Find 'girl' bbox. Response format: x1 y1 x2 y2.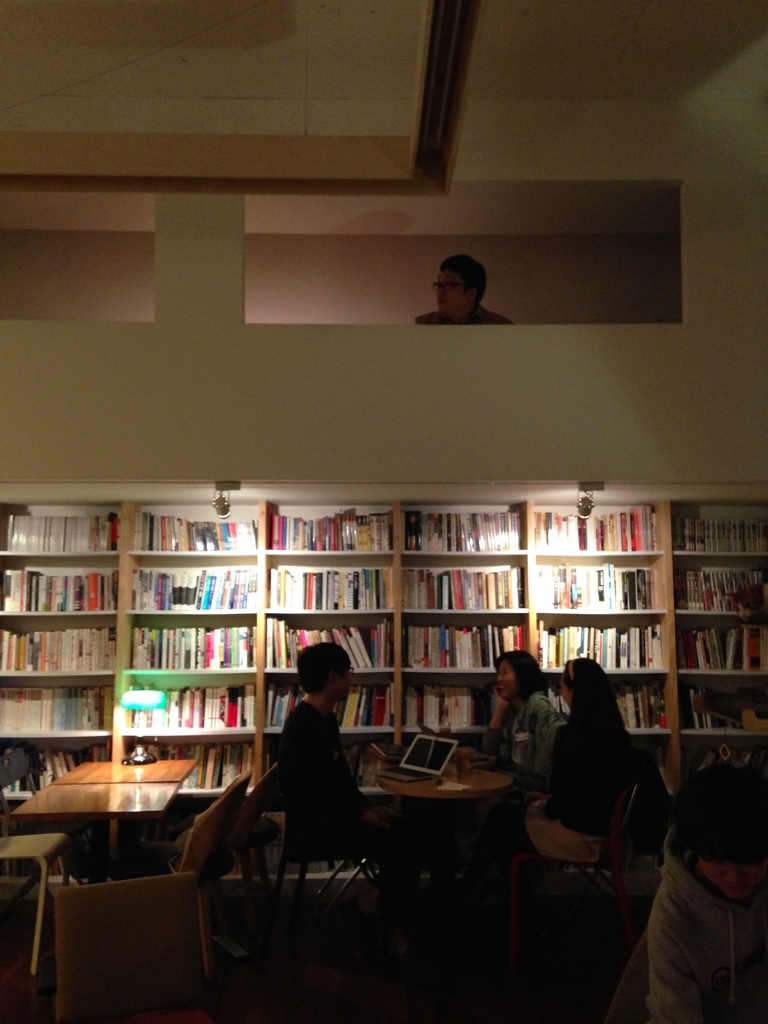
500 667 633 860.
